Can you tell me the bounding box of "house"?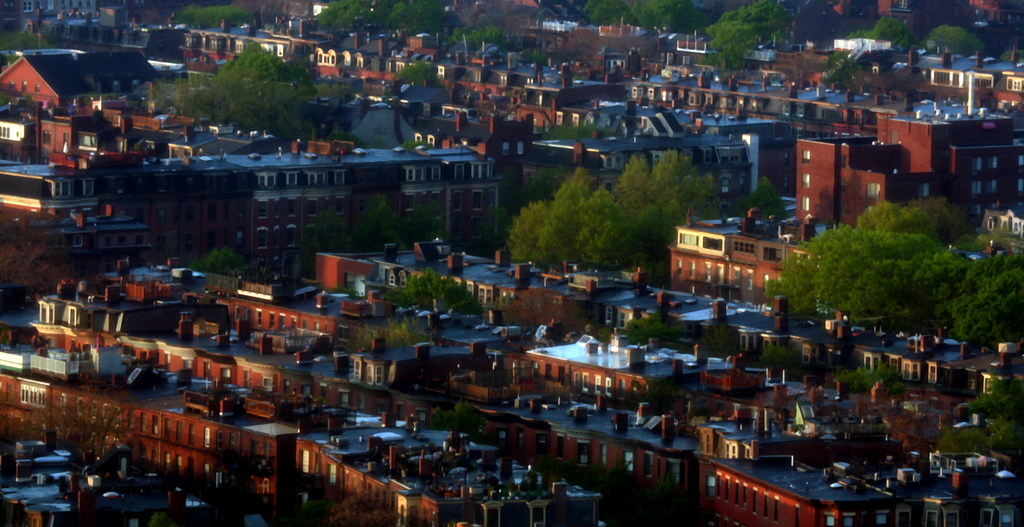
676, 31, 708, 54.
